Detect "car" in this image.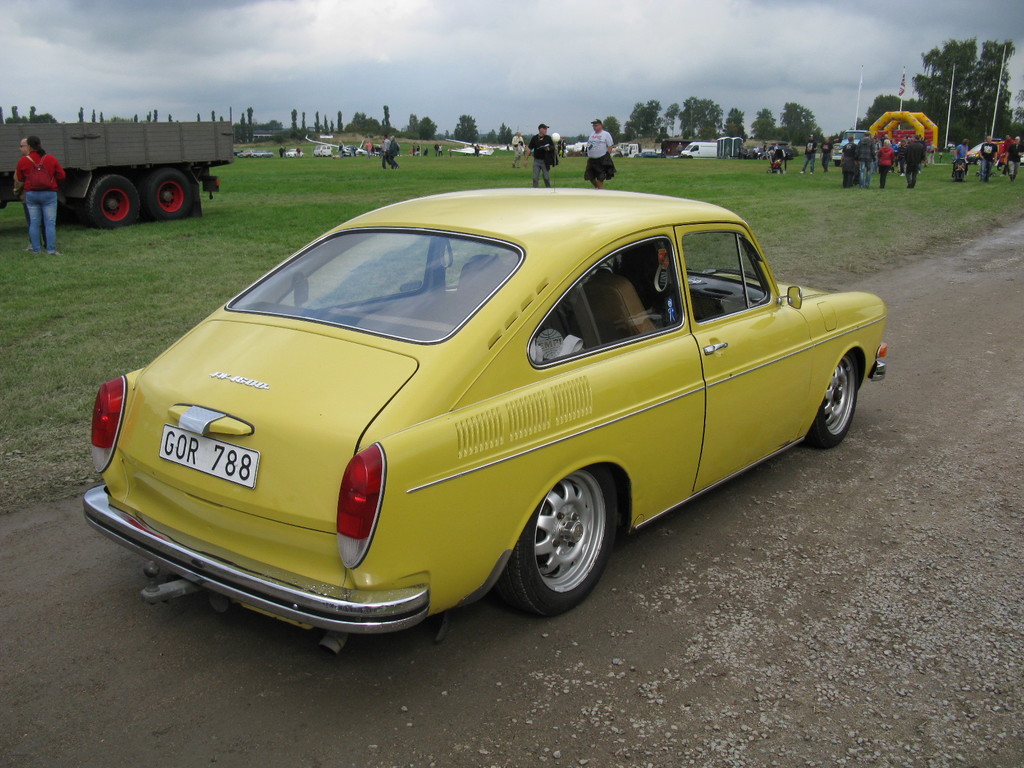
Detection: (x1=831, y1=129, x2=878, y2=161).
